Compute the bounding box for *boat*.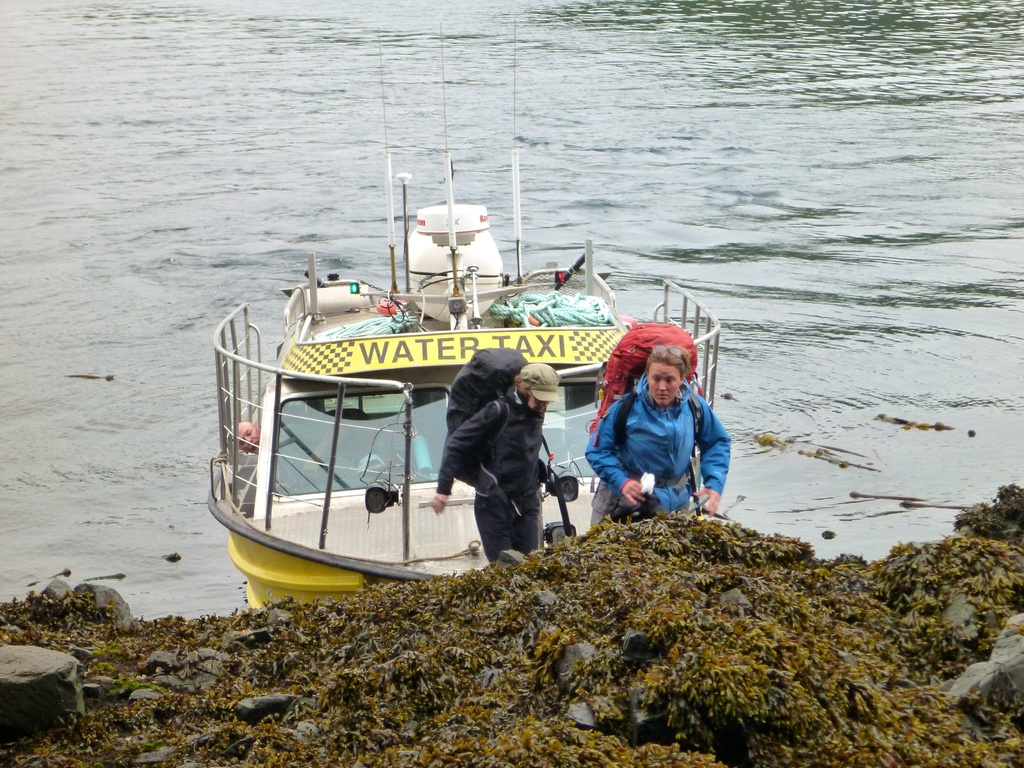
pyautogui.locateOnScreen(198, 154, 714, 589).
